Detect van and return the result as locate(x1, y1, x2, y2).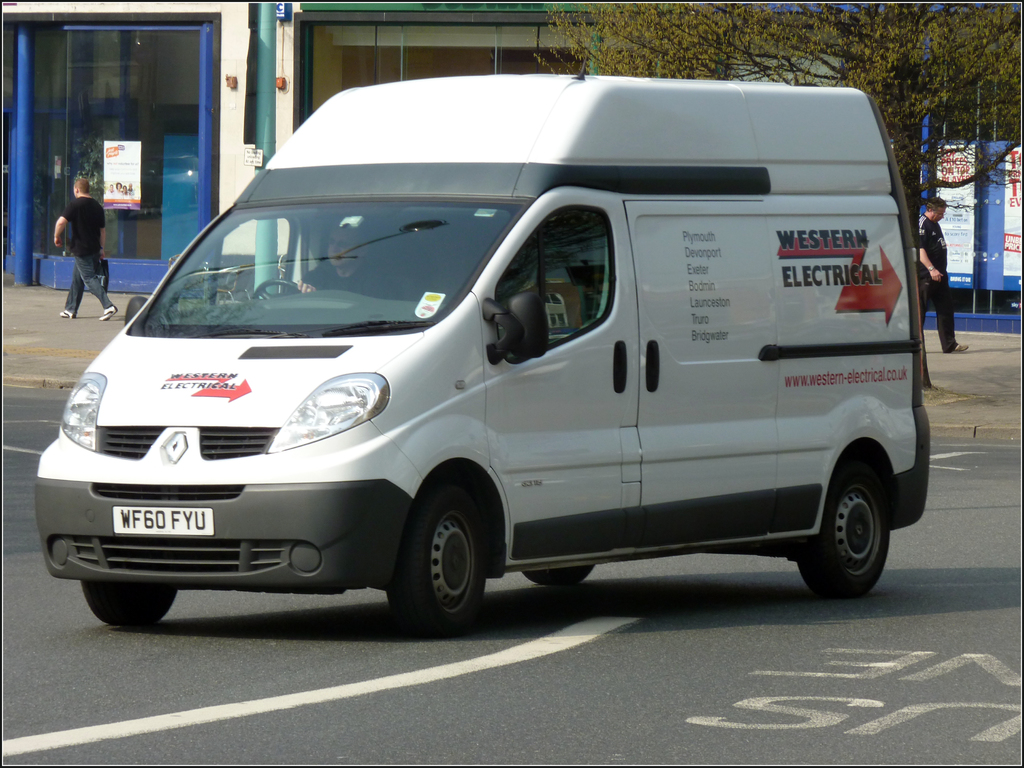
locate(31, 22, 931, 642).
